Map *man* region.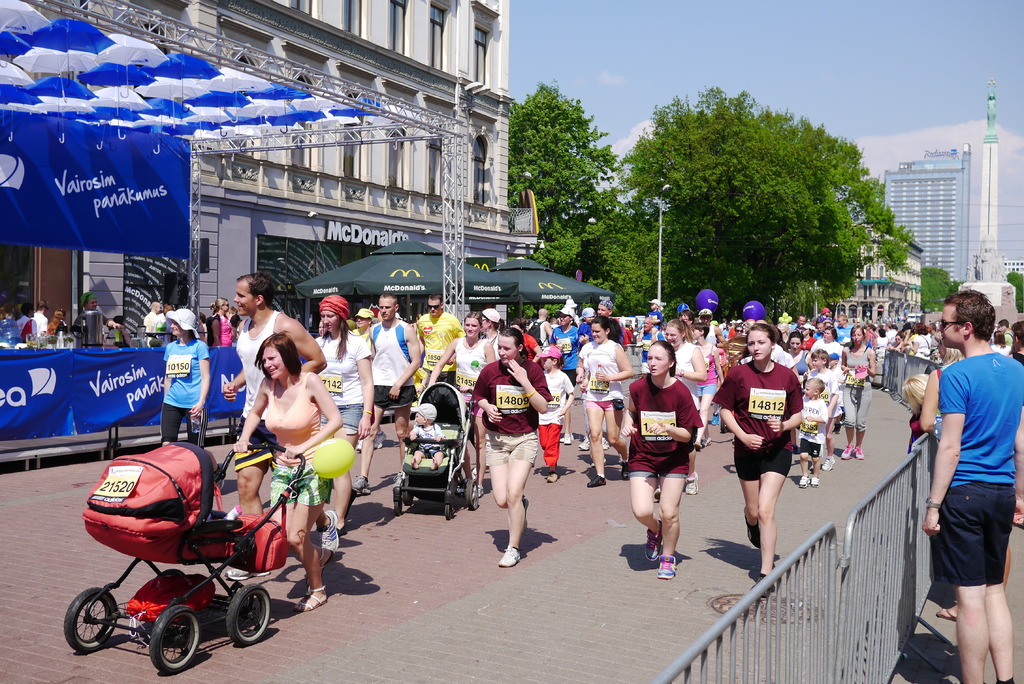
Mapped to select_region(223, 272, 326, 582).
